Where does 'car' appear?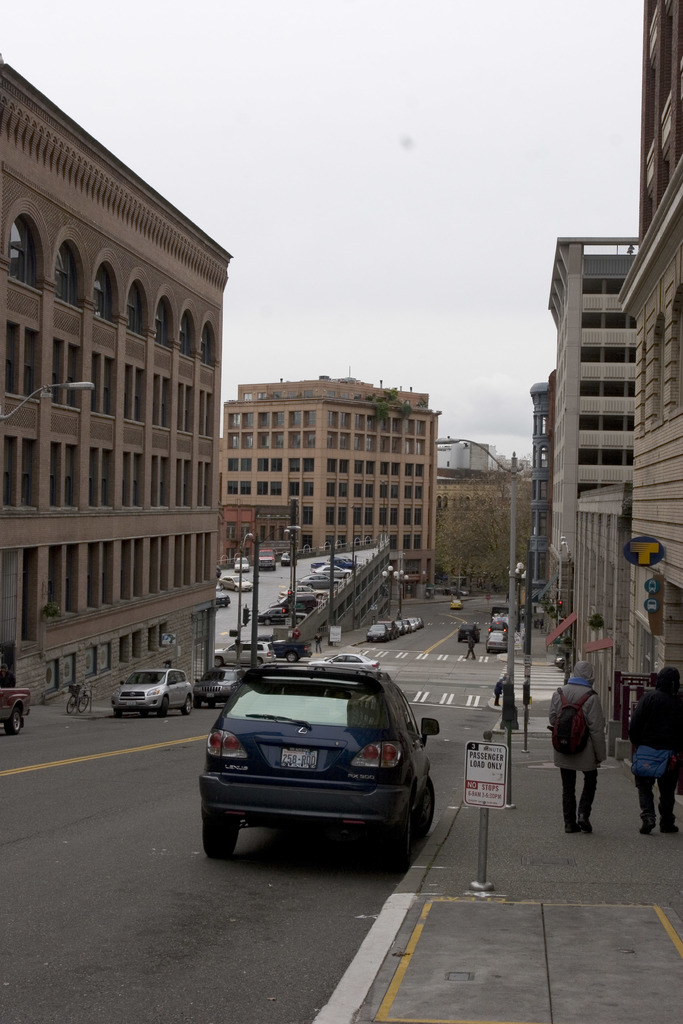
Appears at bbox=[214, 641, 276, 664].
